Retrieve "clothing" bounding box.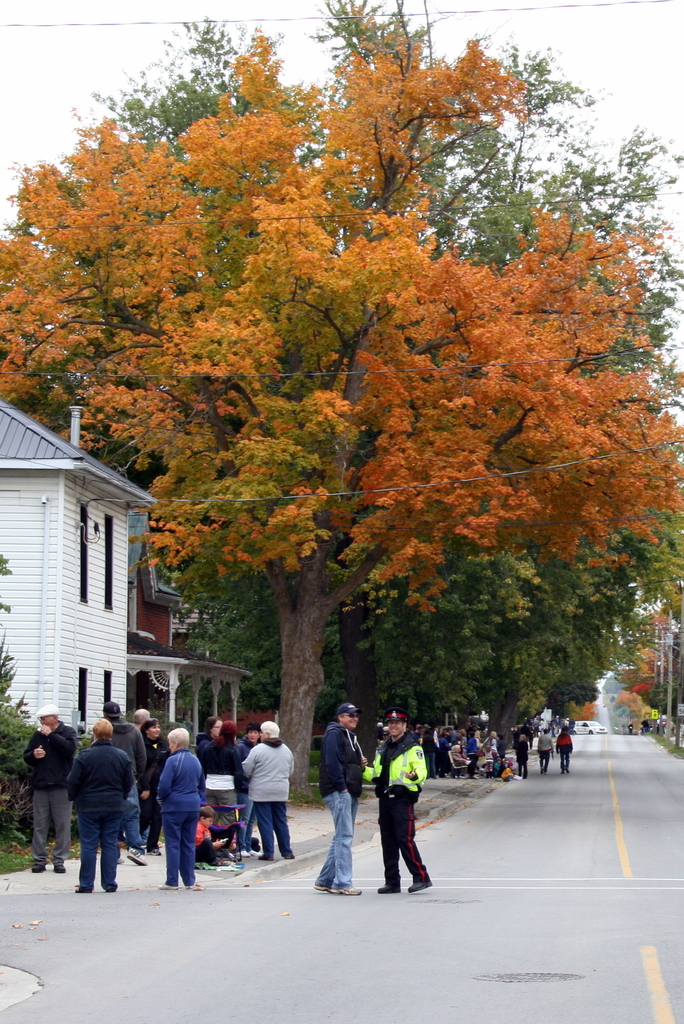
Bounding box: [439,738,453,776].
